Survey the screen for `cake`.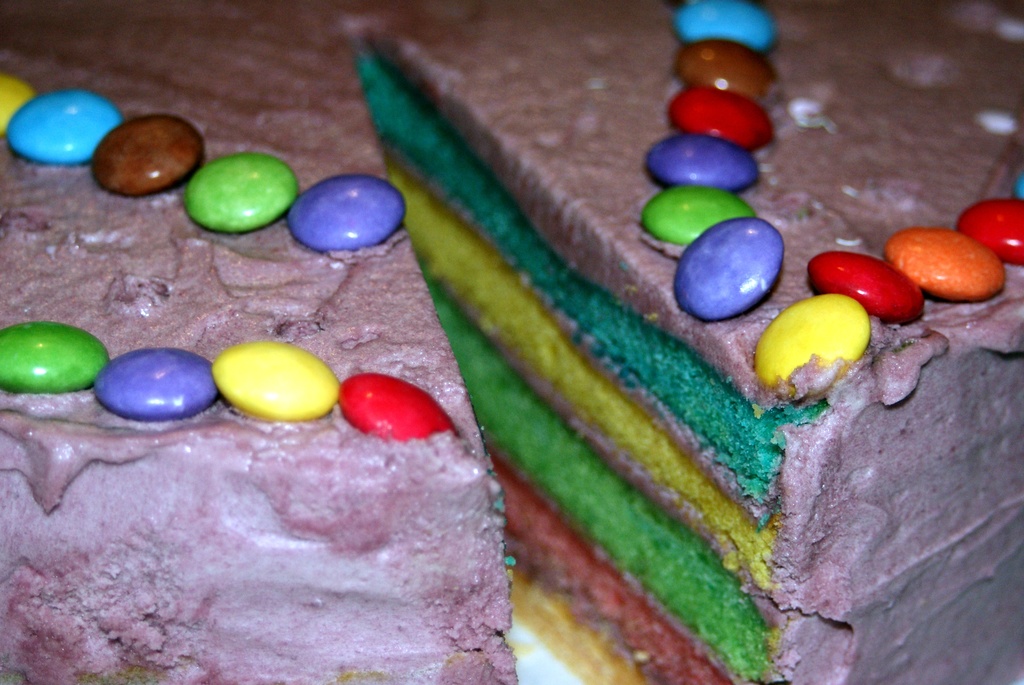
Survey found: region(0, 0, 1023, 684).
